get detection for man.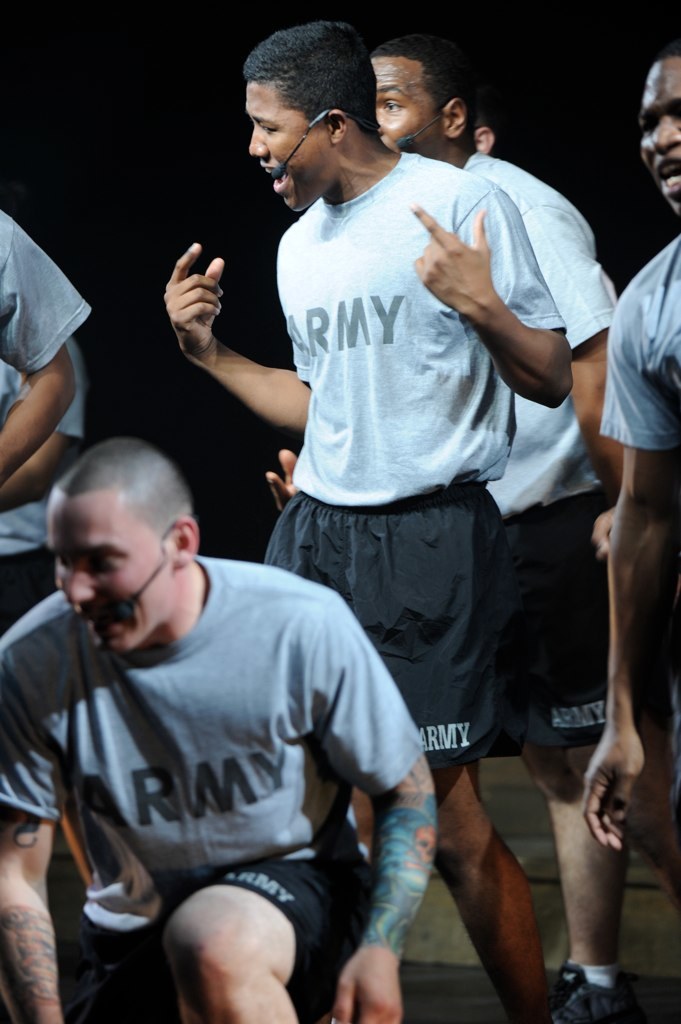
Detection: detection(0, 208, 90, 487).
